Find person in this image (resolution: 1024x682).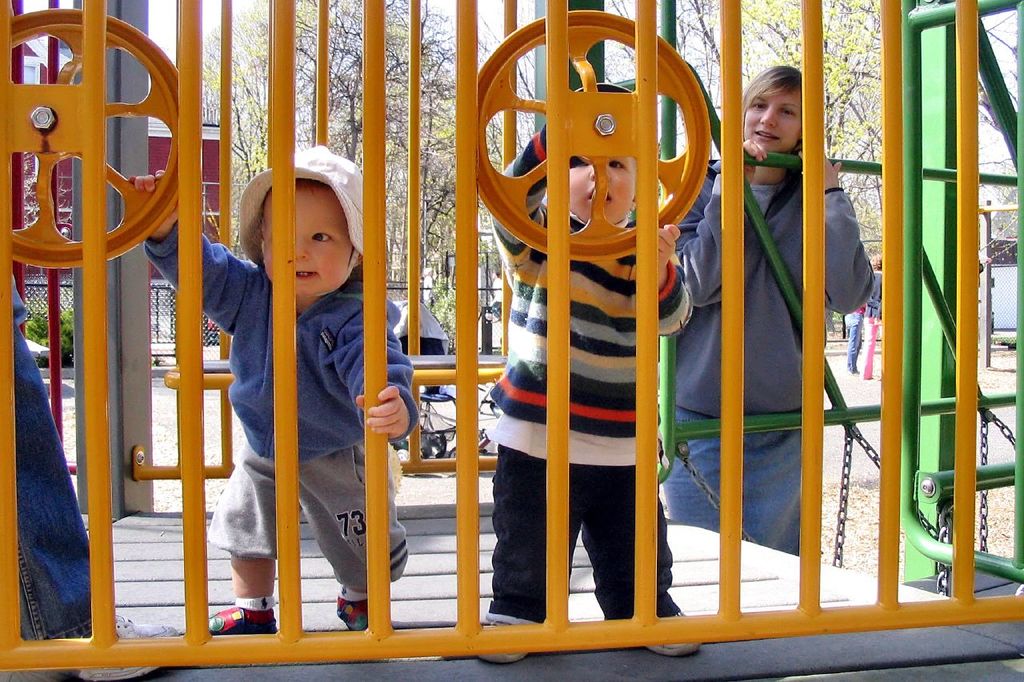
(left=488, top=267, right=506, bottom=322).
